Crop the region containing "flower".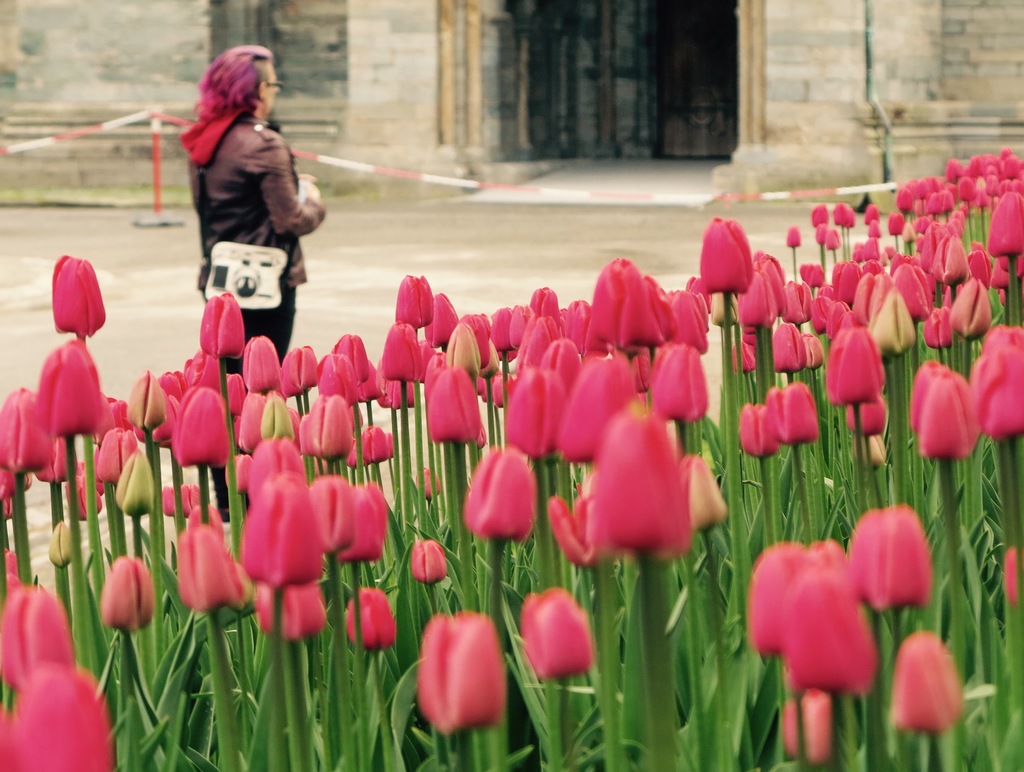
Crop region: (x1=494, y1=364, x2=568, y2=460).
